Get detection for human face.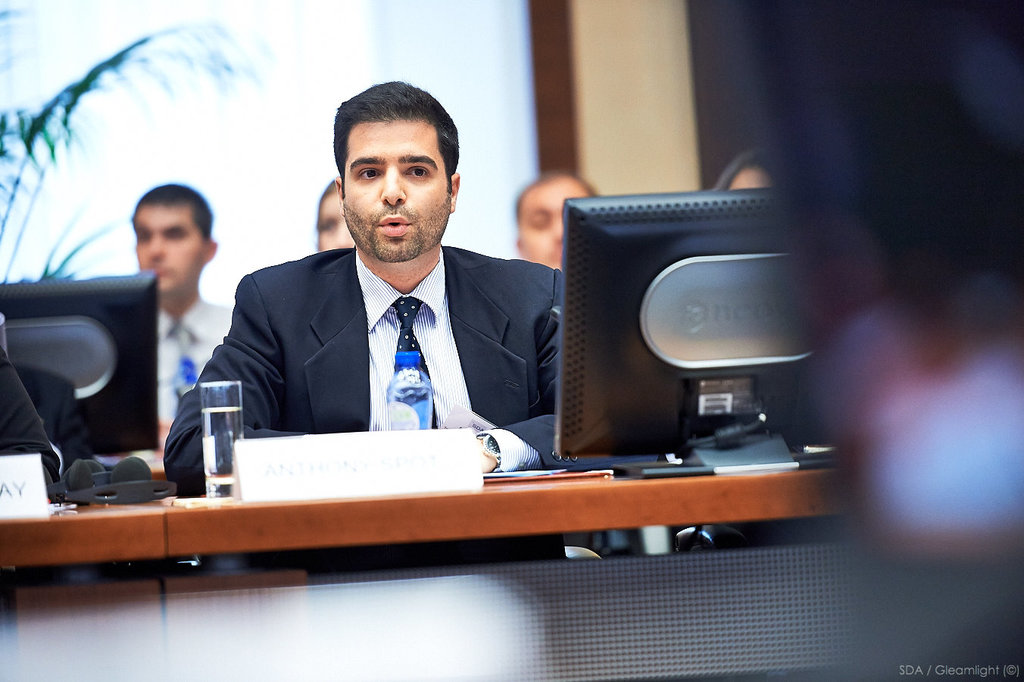
Detection: {"left": 518, "top": 179, "right": 581, "bottom": 275}.
